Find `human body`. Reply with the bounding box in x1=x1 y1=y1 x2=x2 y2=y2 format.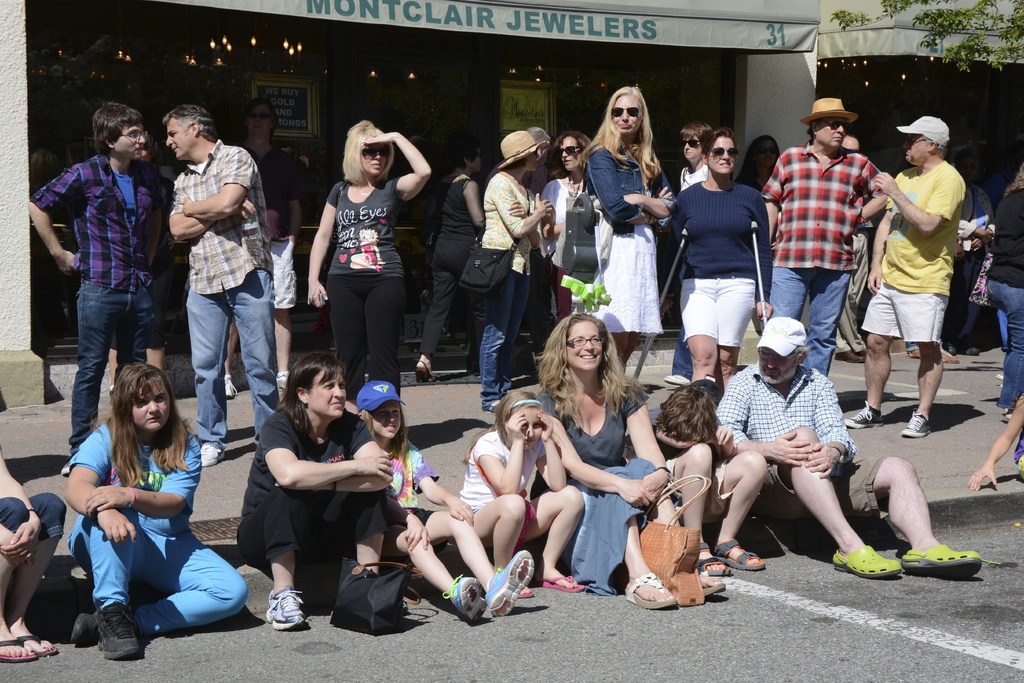
x1=714 y1=318 x2=984 y2=584.
